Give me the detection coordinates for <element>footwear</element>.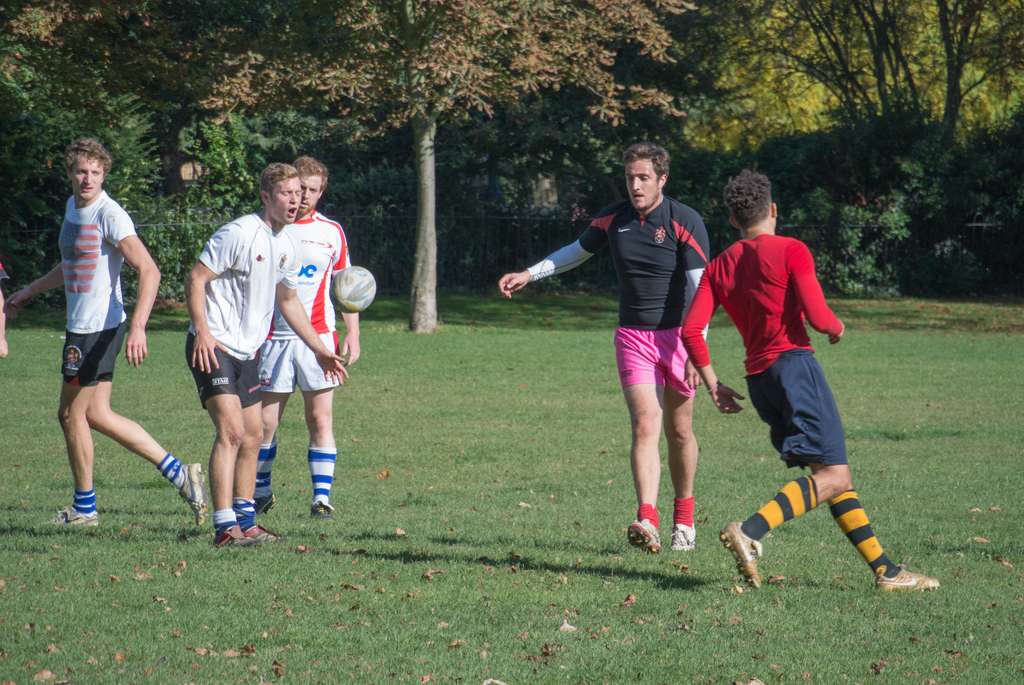
<region>217, 524, 259, 548</region>.
